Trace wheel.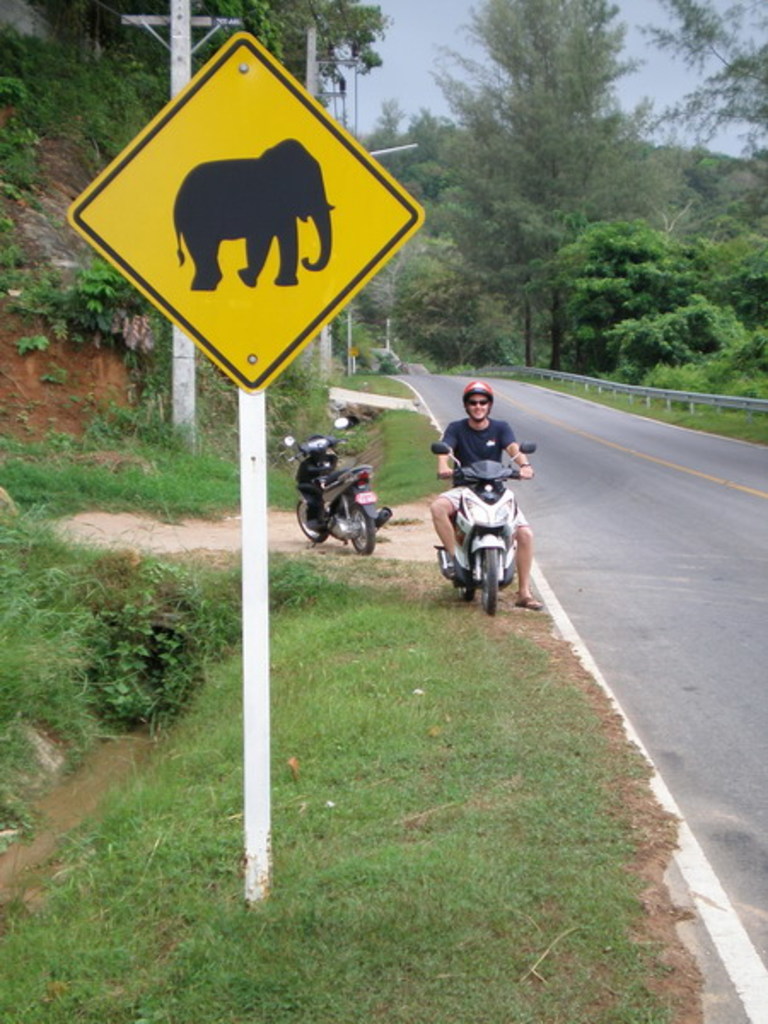
Traced to {"left": 292, "top": 500, "right": 324, "bottom": 541}.
